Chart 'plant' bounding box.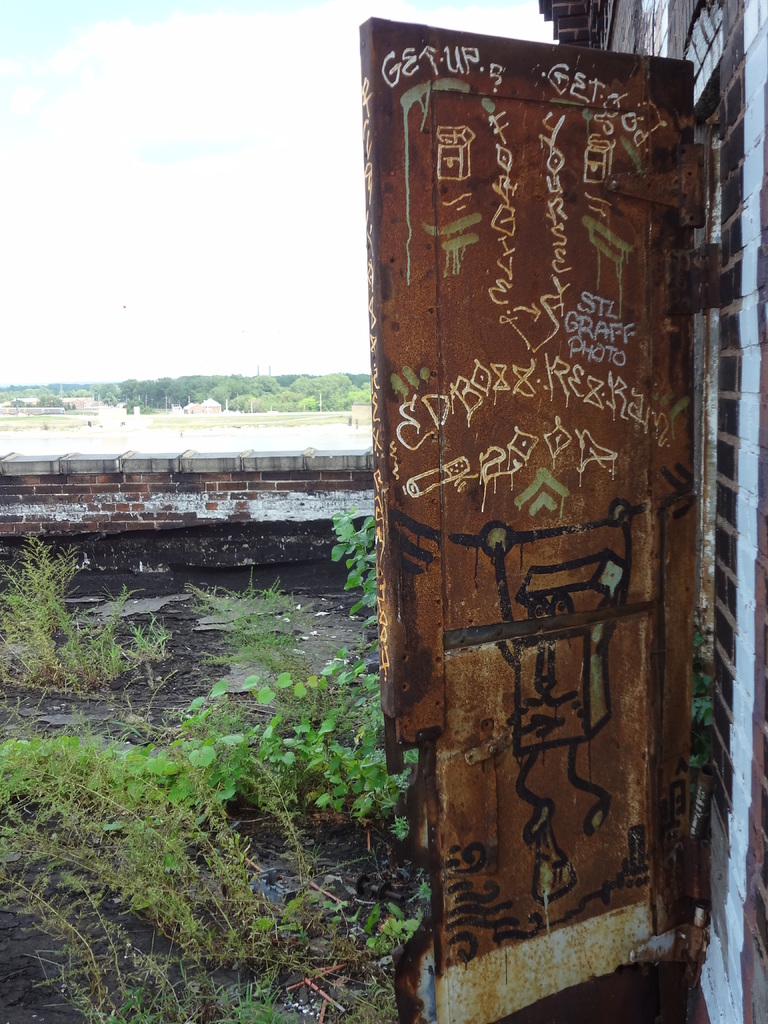
Charted: (x1=197, y1=577, x2=321, y2=698).
